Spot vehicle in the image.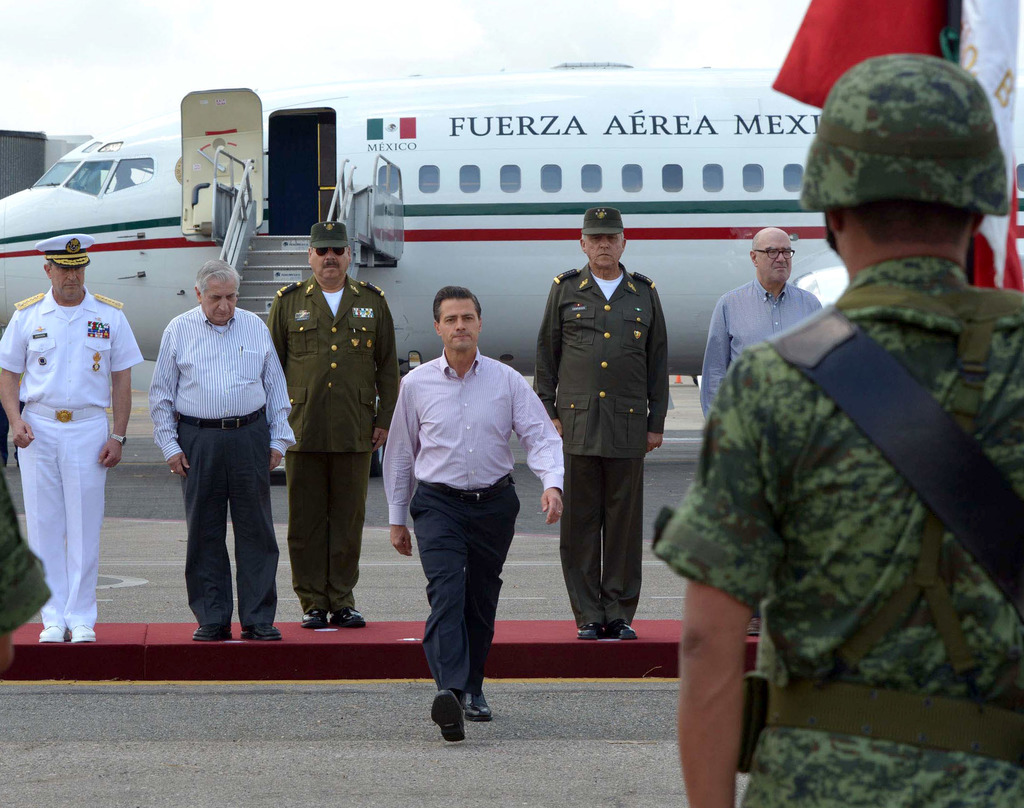
vehicle found at box=[0, 60, 1023, 479].
